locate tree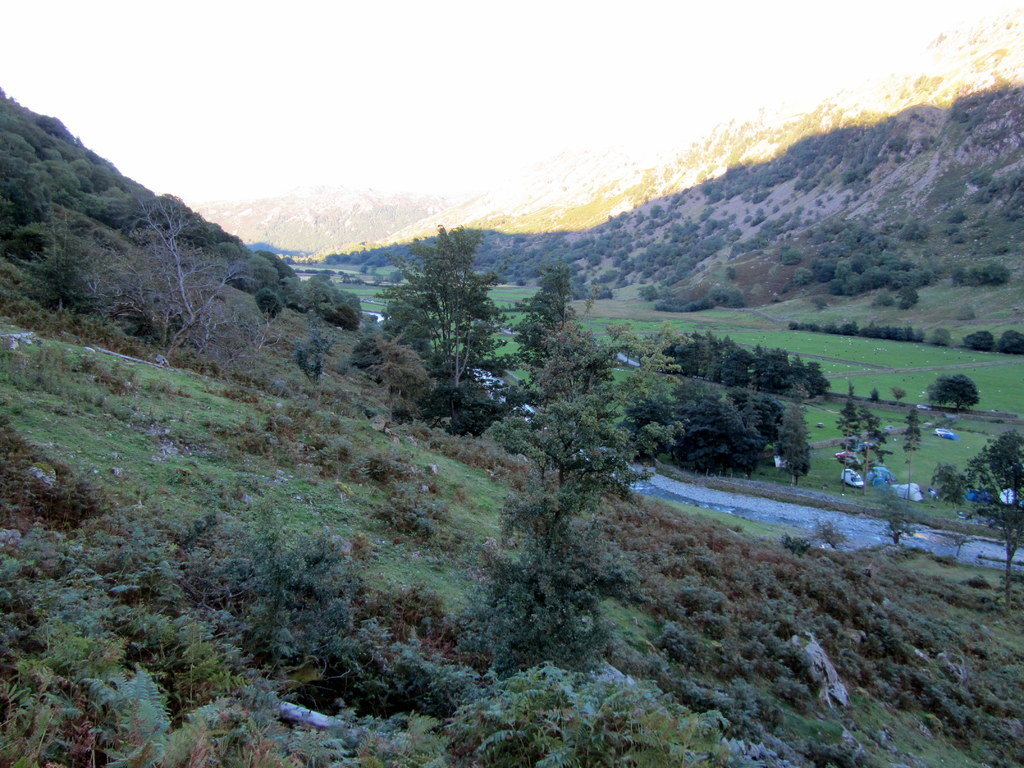
[x1=927, y1=372, x2=980, y2=410]
